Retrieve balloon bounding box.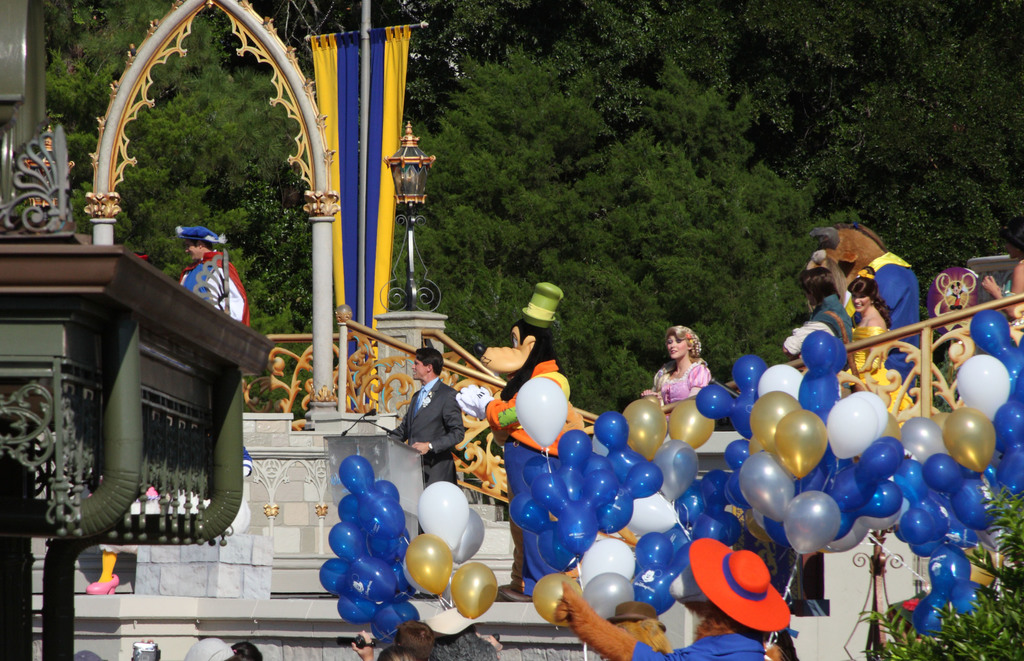
Bounding box: [673, 484, 706, 525].
